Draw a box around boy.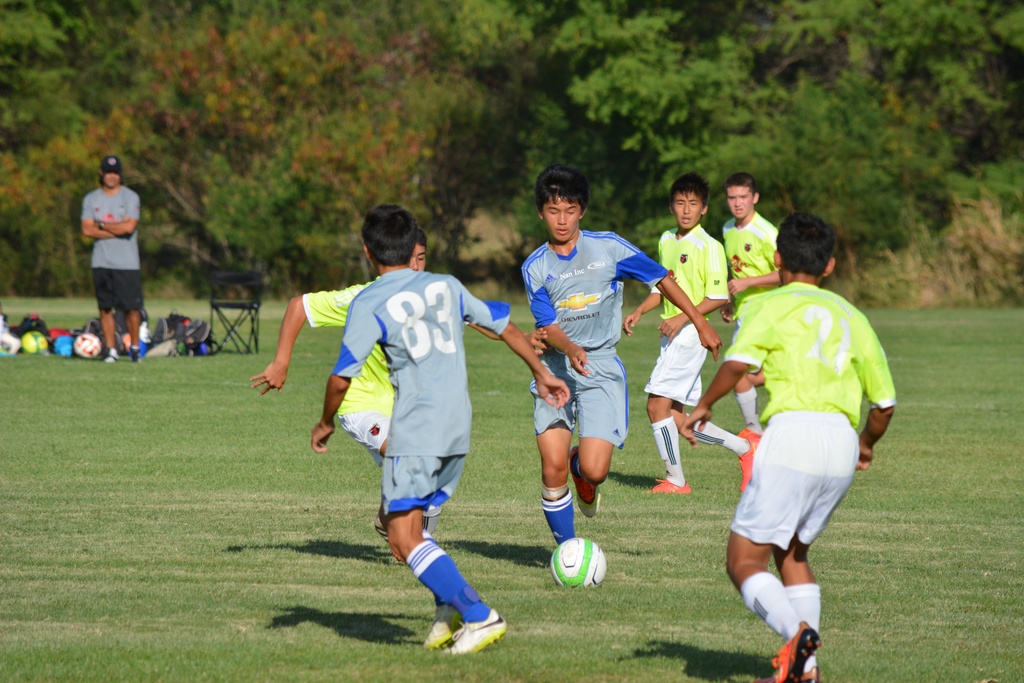
680,211,895,682.
